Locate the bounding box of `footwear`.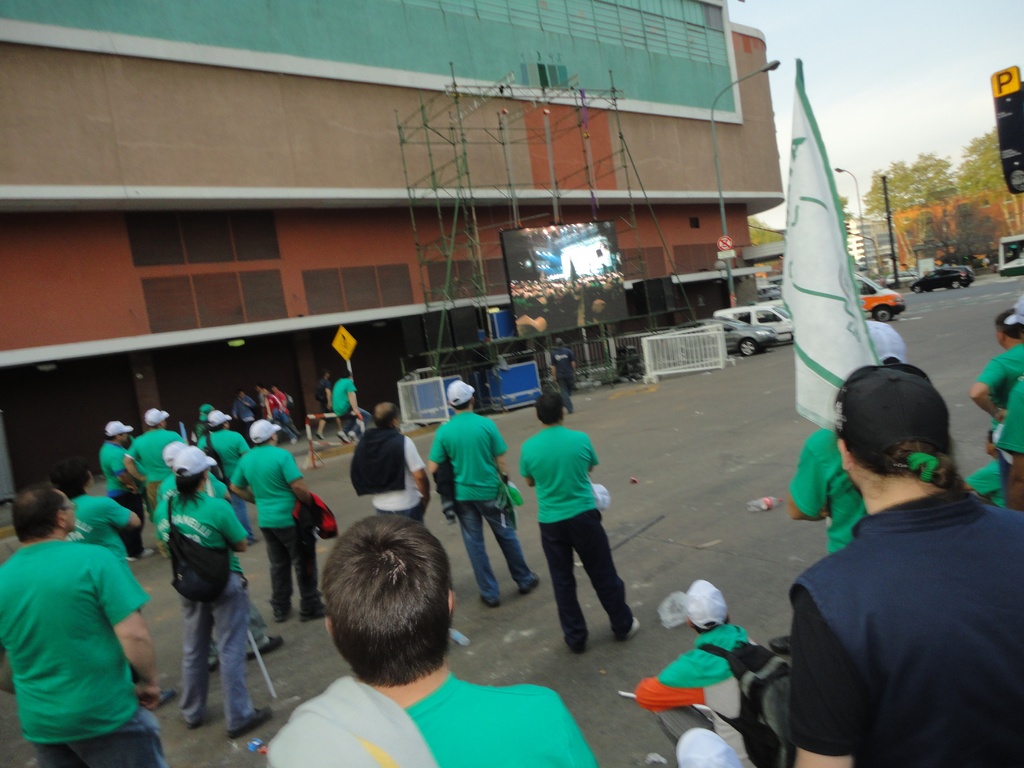
Bounding box: (left=129, top=547, right=155, bottom=562).
